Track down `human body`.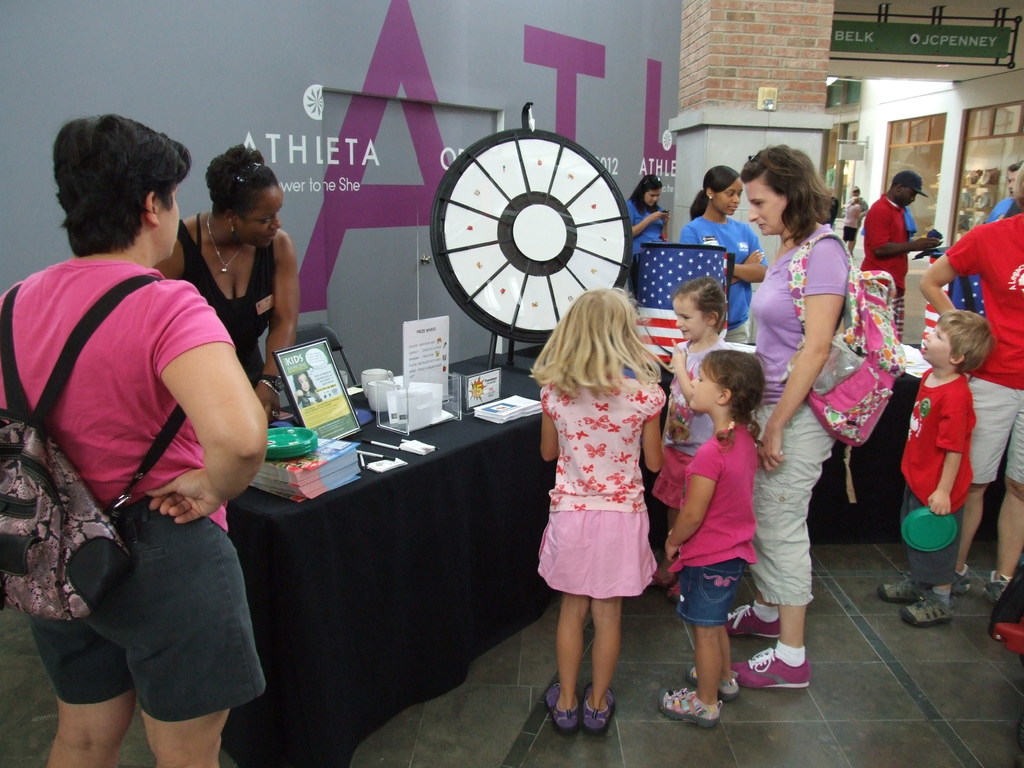
Tracked to (x1=155, y1=213, x2=303, y2=388).
